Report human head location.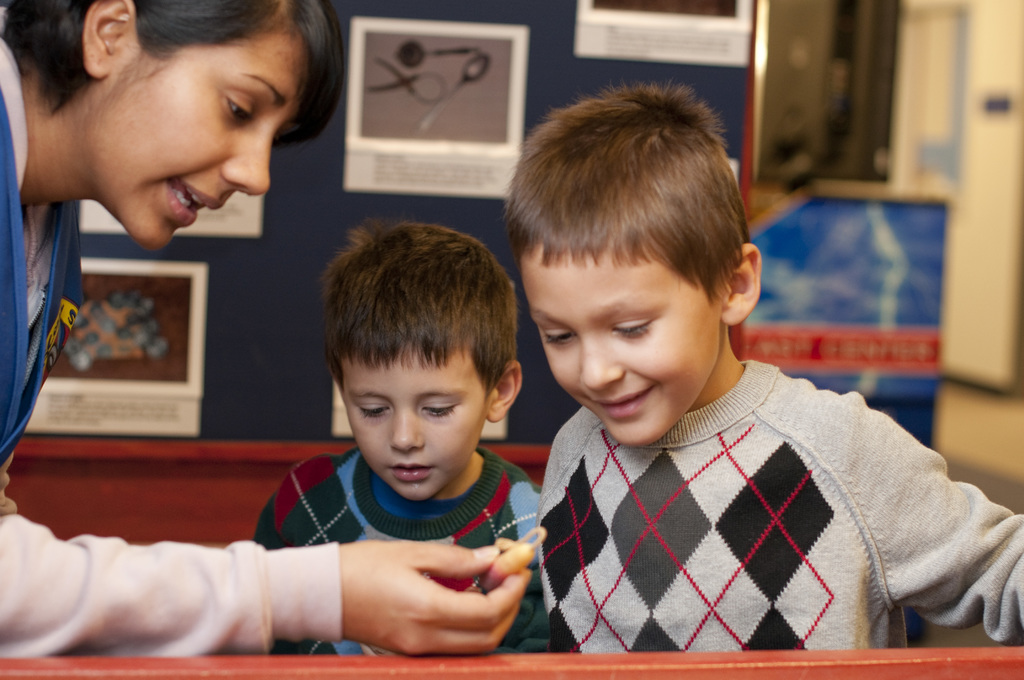
Report: x1=327, y1=224, x2=522, y2=500.
